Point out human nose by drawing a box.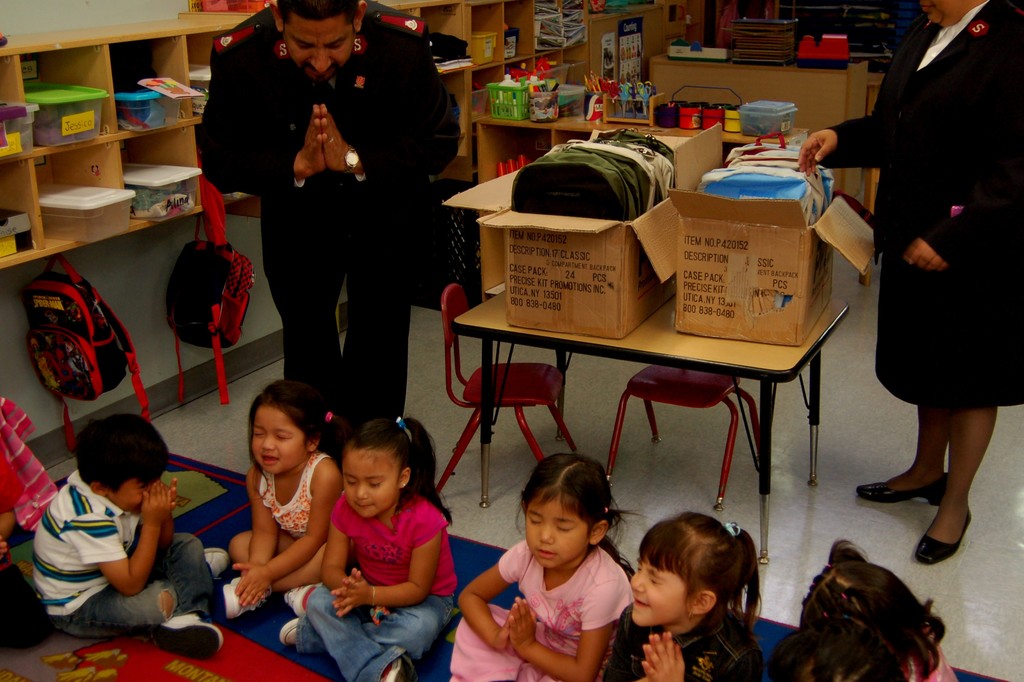
631 569 643 590.
